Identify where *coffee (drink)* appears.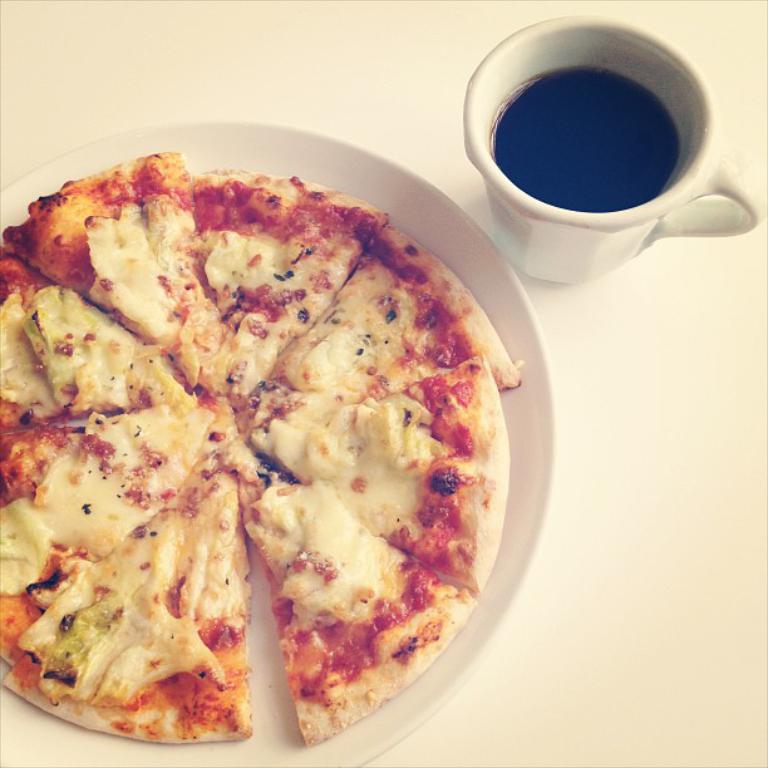
Appears at [491,68,691,212].
